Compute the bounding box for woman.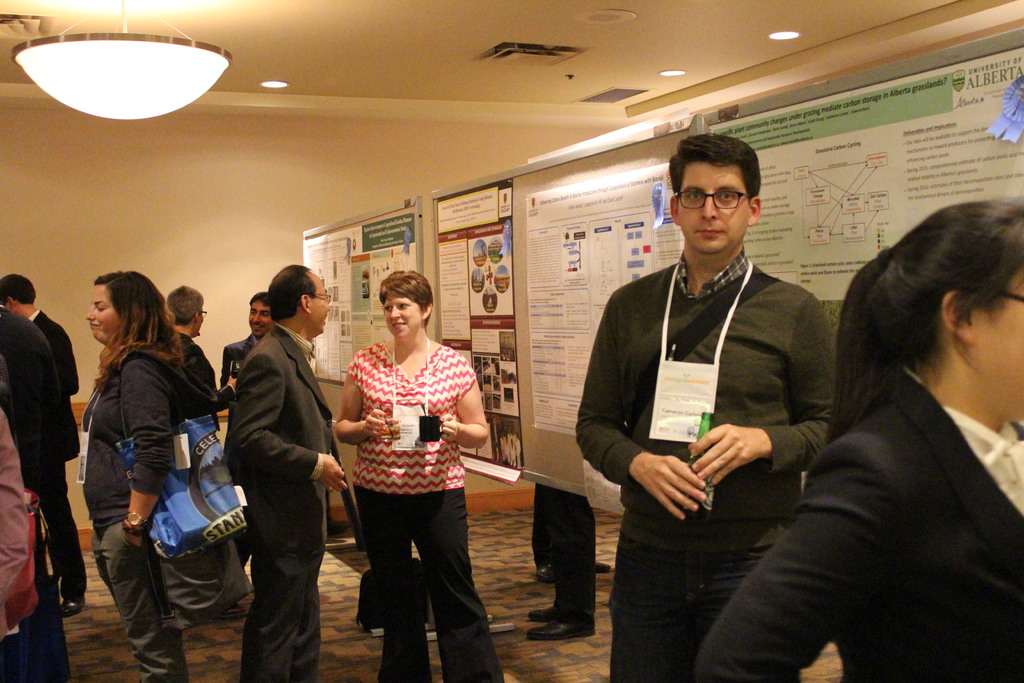
<box>689,193,1023,682</box>.
